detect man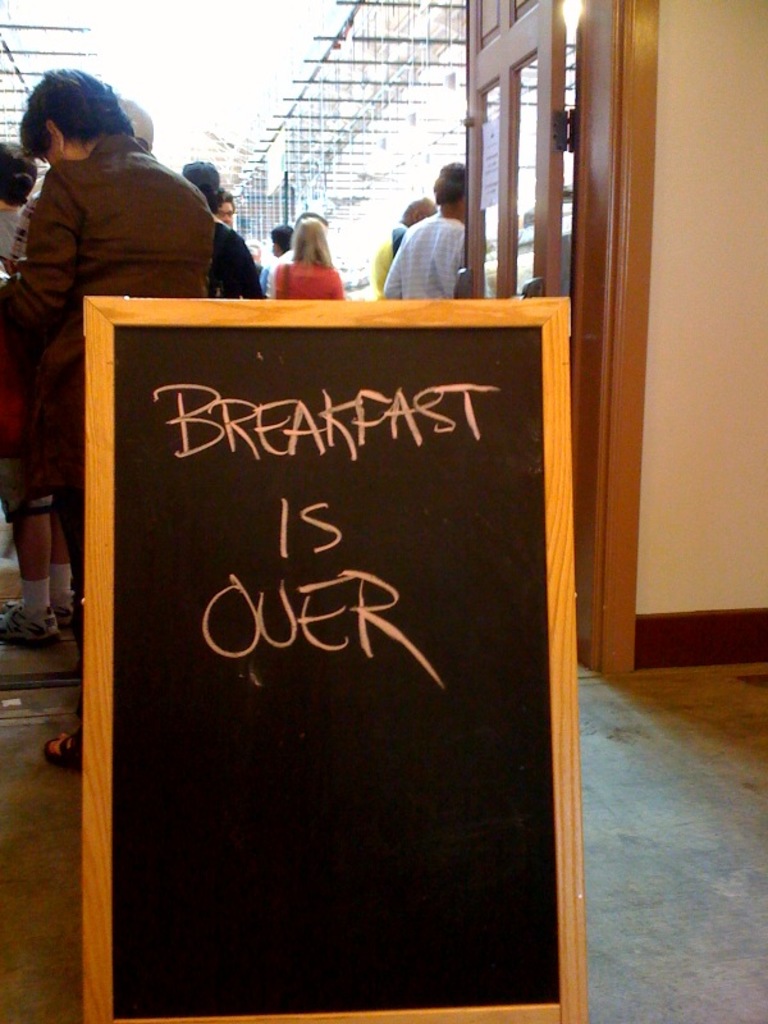
{"left": 379, "top": 154, "right": 488, "bottom": 301}
